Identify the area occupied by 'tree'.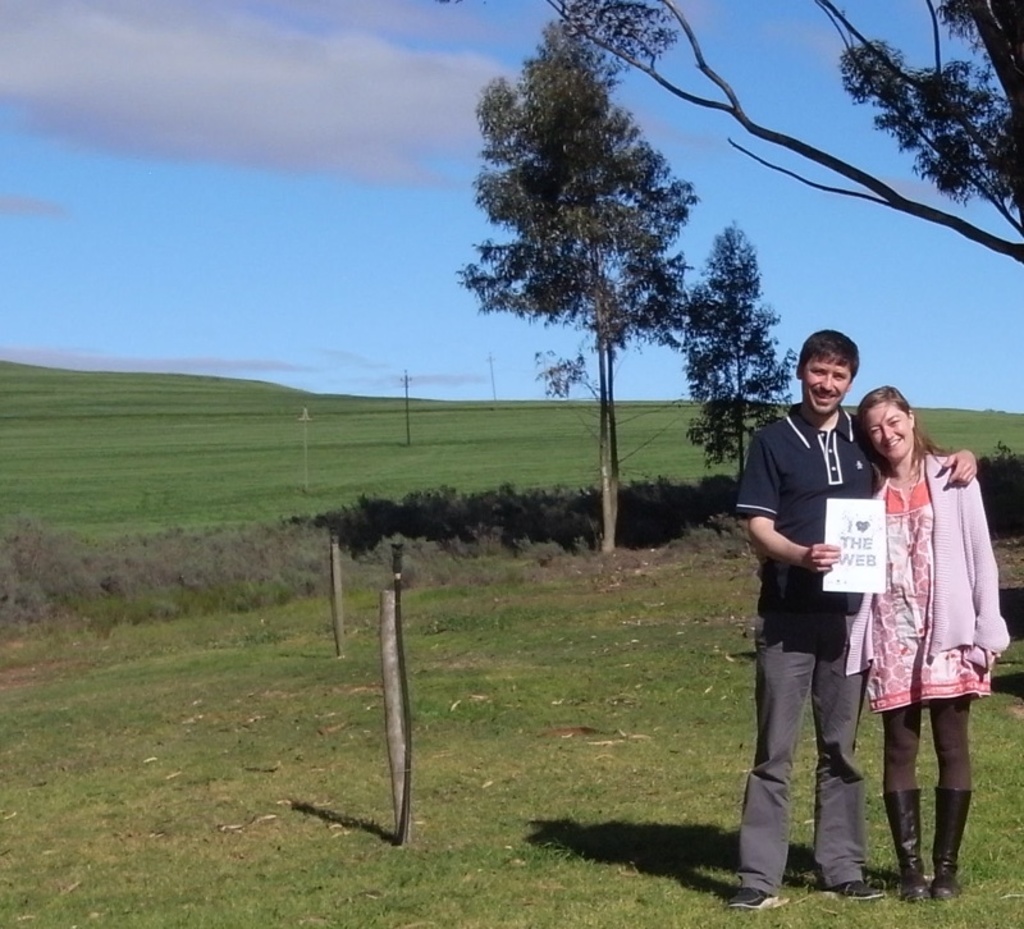
Area: 453 29 746 564.
